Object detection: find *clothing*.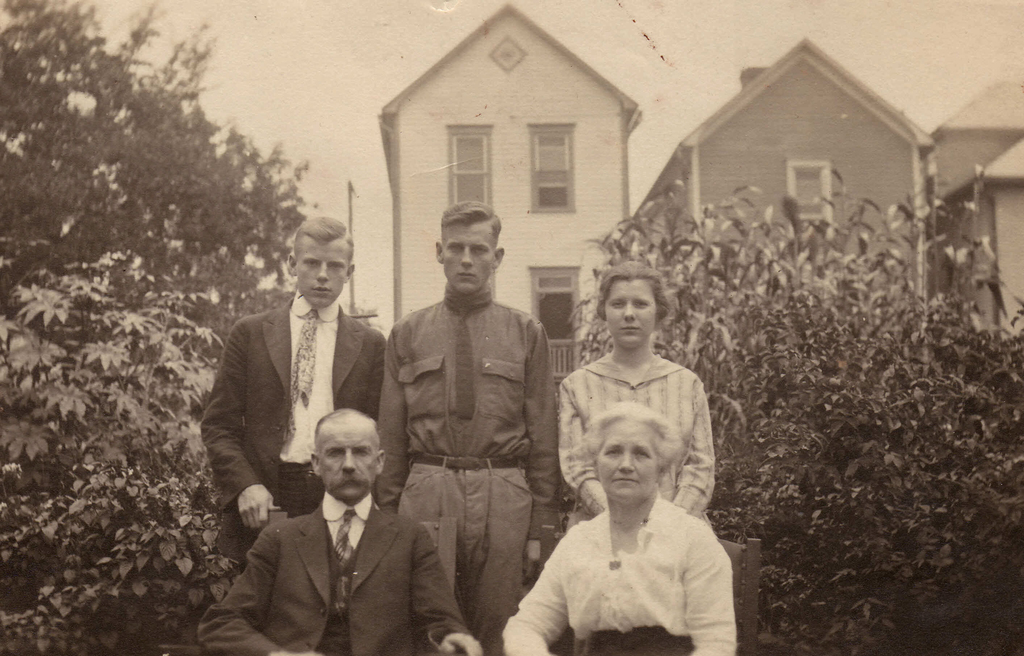
(left=555, top=352, right=716, bottom=520).
